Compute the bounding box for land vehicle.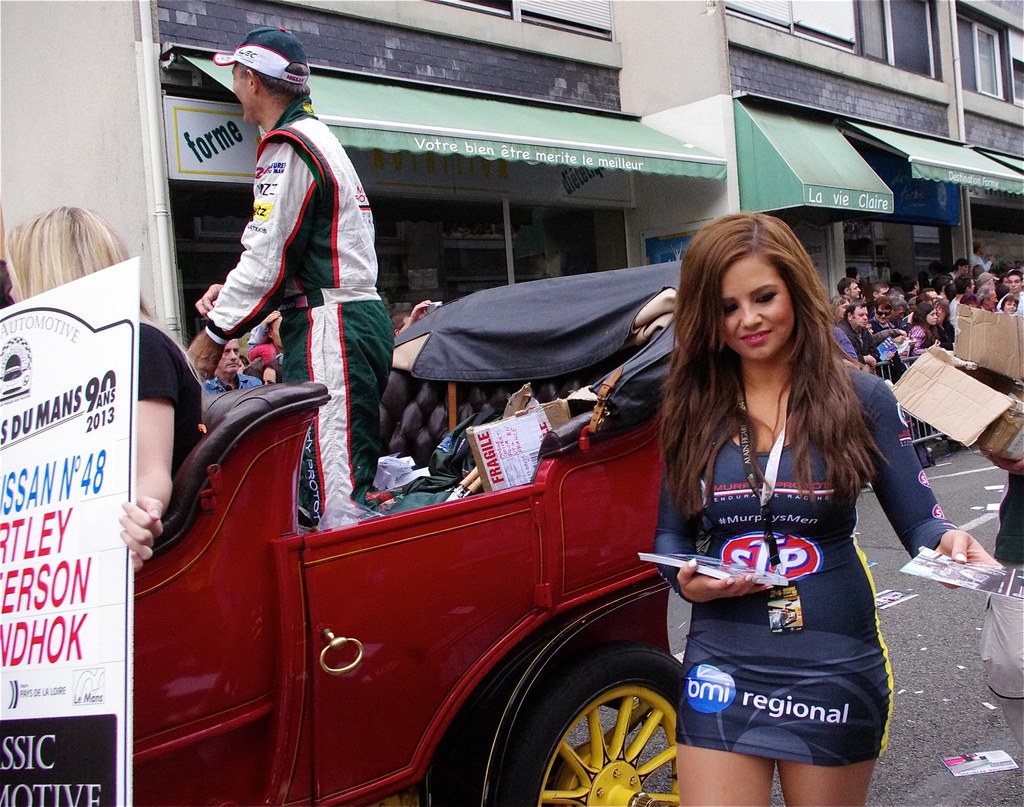
132, 260, 684, 806.
